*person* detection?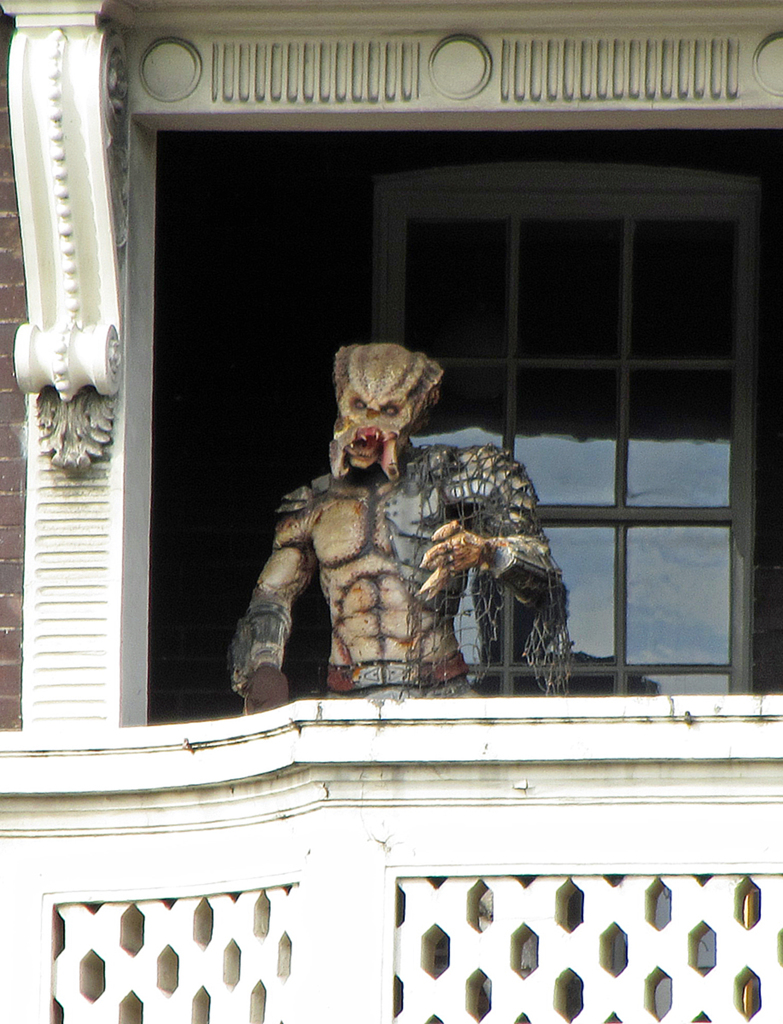
BBox(215, 347, 508, 739)
